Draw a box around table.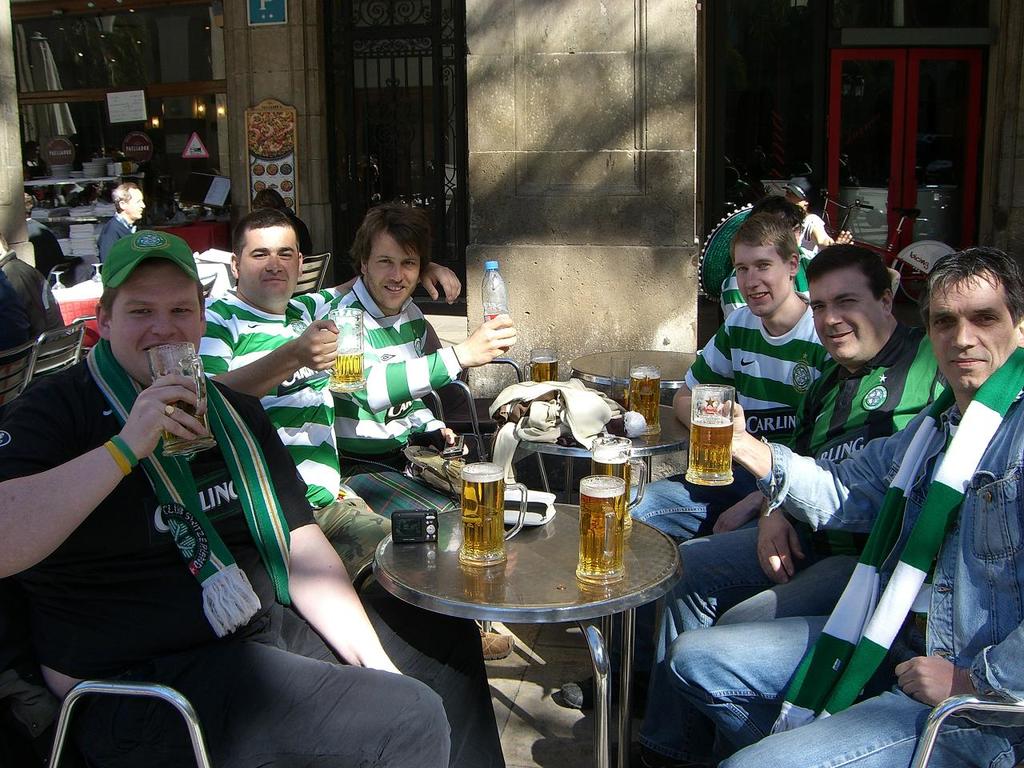
(left=518, top=404, right=688, bottom=506).
